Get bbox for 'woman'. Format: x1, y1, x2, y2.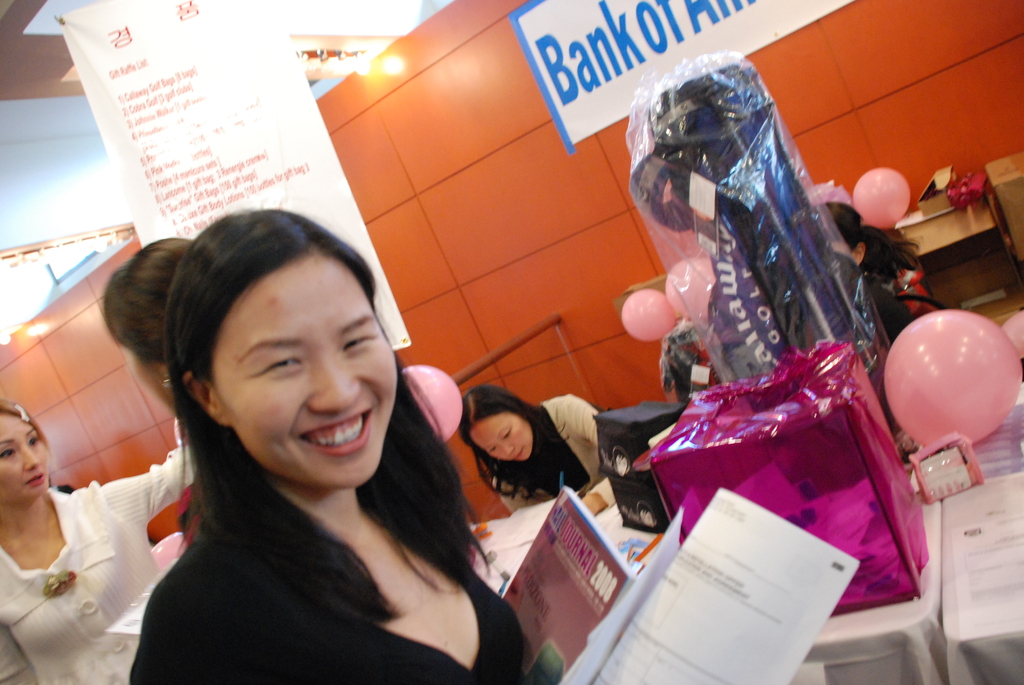
111, 219, 229, 503.
